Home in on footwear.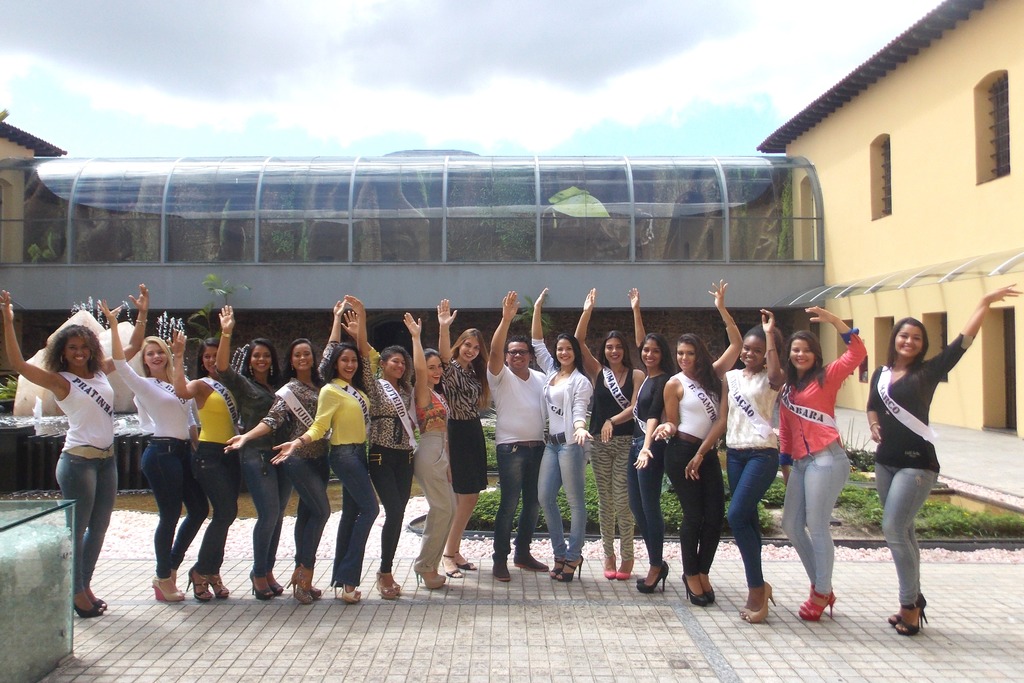
Homed in at detection(376, 568, 396, 598).
